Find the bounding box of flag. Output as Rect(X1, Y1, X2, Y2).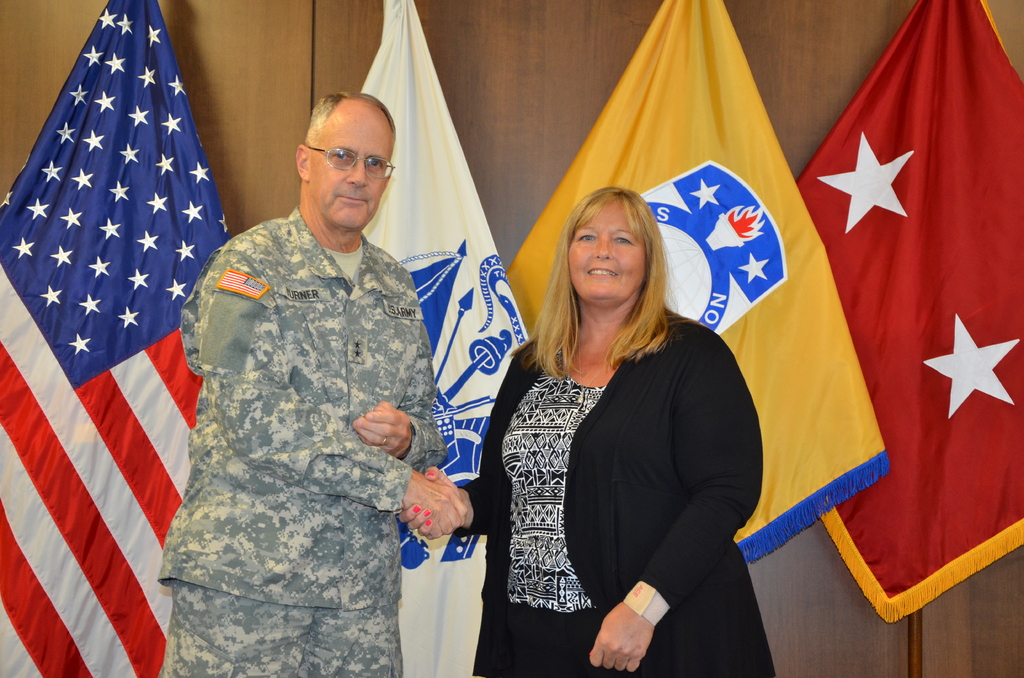
Rect(216, 266, 268, 298).
